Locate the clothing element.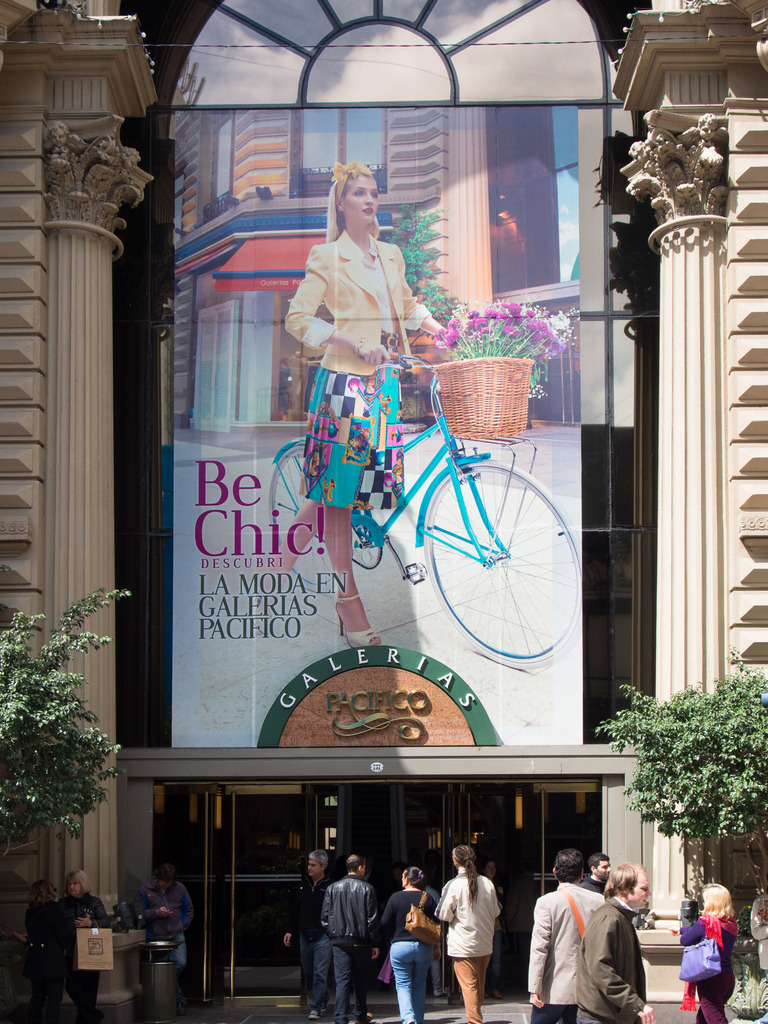
Element bbox: <region>582, 867, 606, 899</region>.
